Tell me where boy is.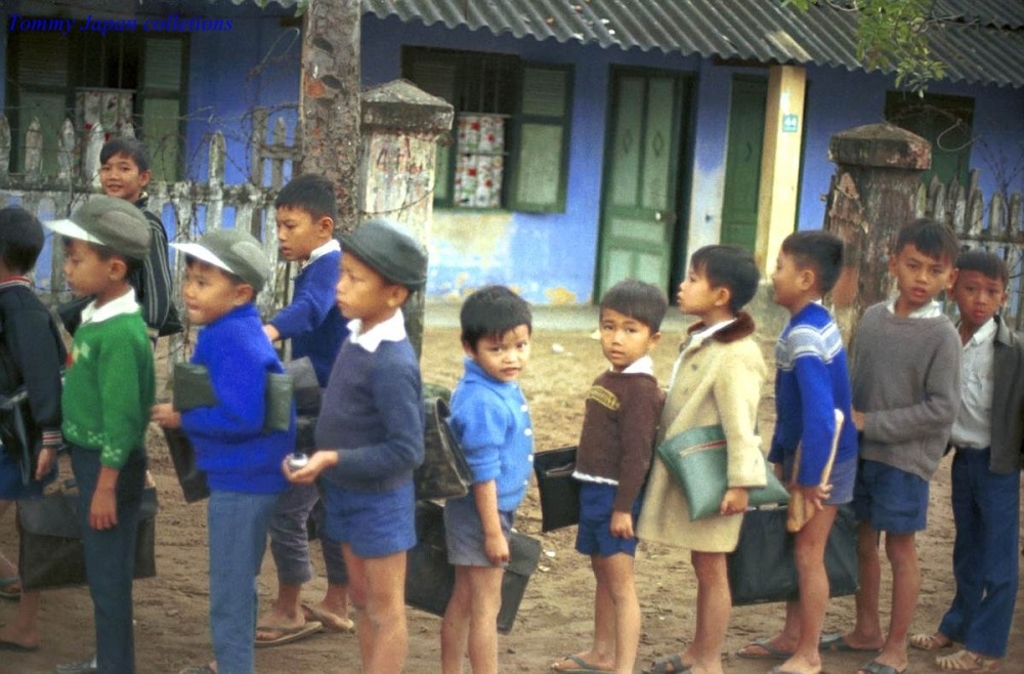
boy is at (39, 195, 151, 673).
